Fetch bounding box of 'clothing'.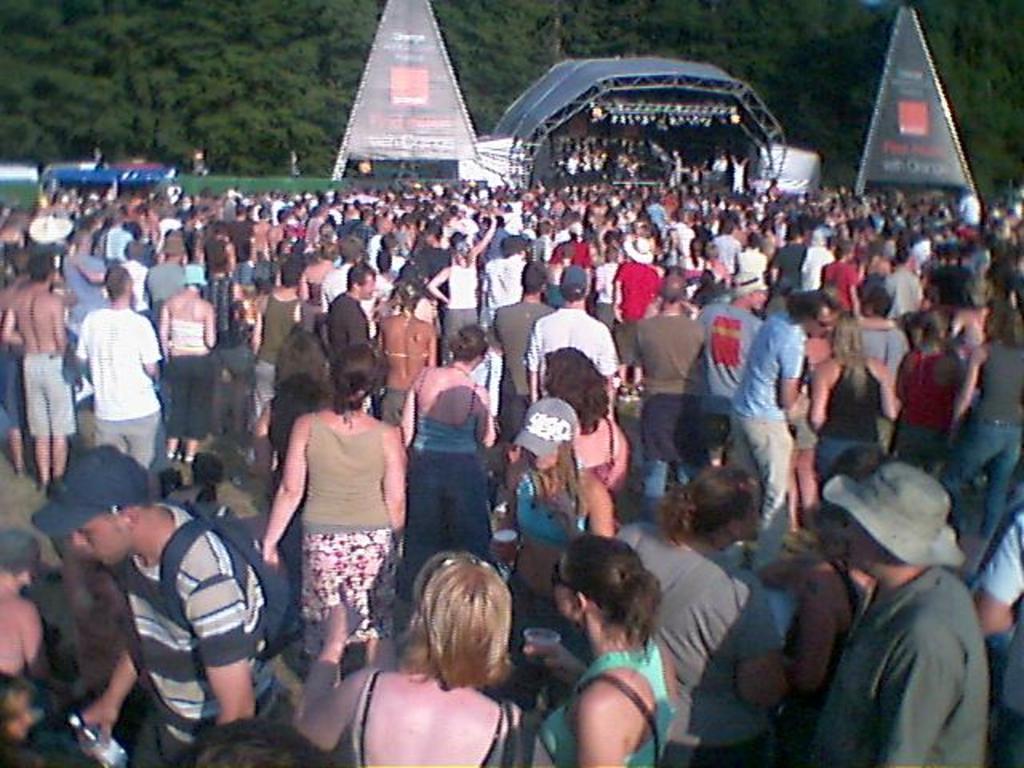
Bbox: select_region(630, 309, 710, 502).
